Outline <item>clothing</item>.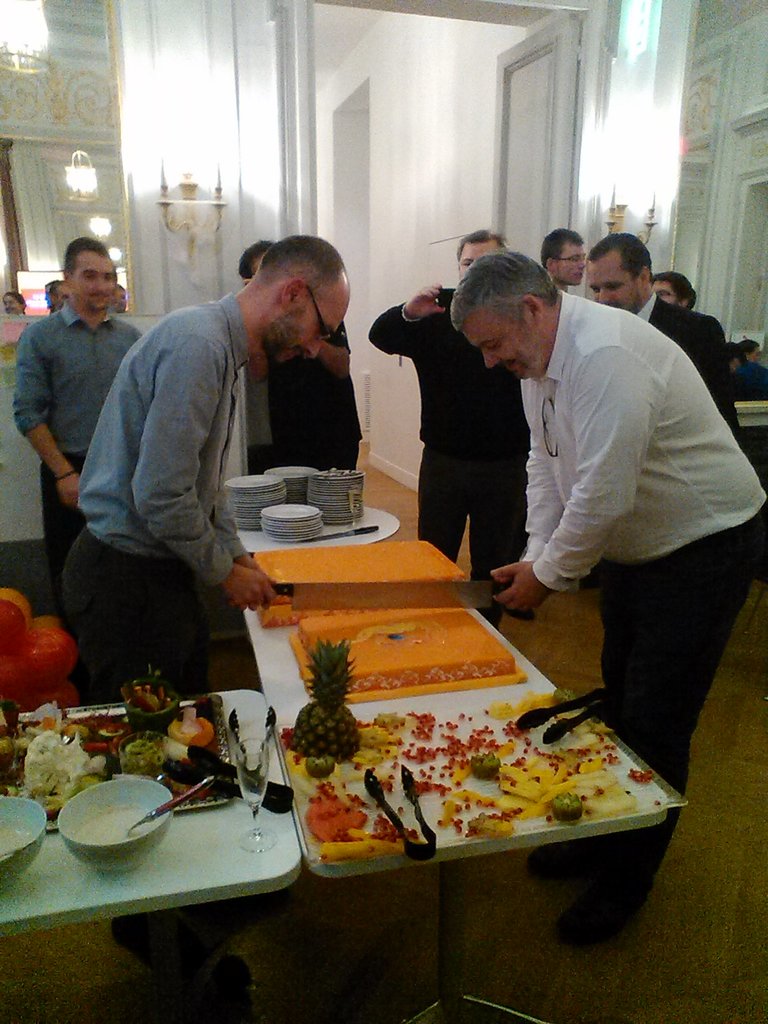
Outline: bbox(13, 305, 143, 454).
